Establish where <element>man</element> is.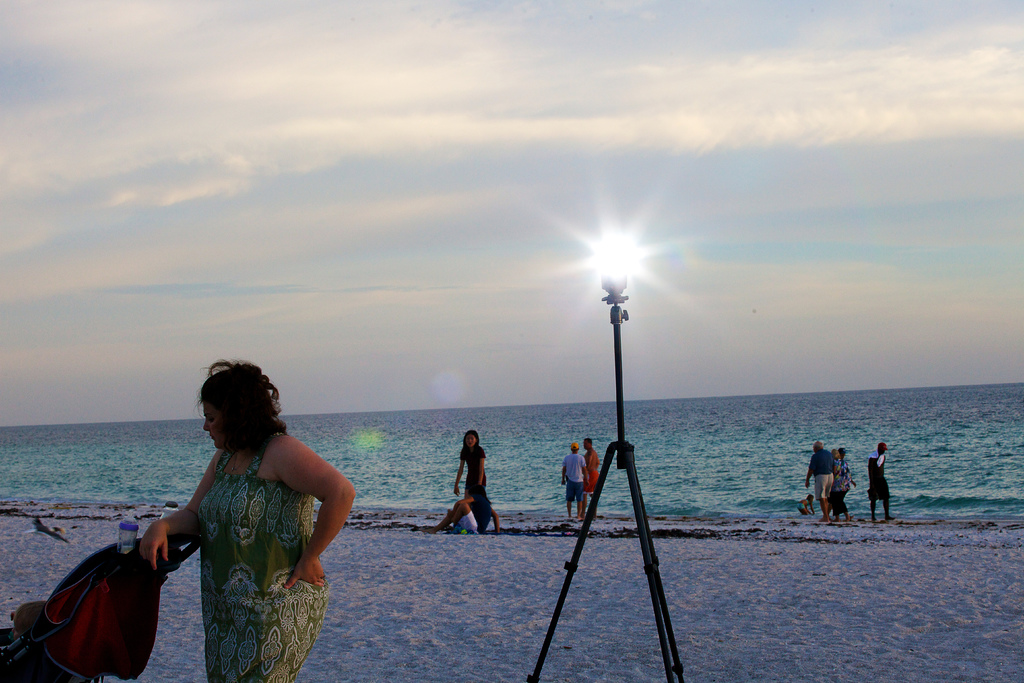
Established at {"x1": 861, "y1": 441, "x2": 900, "y2": 528}.
